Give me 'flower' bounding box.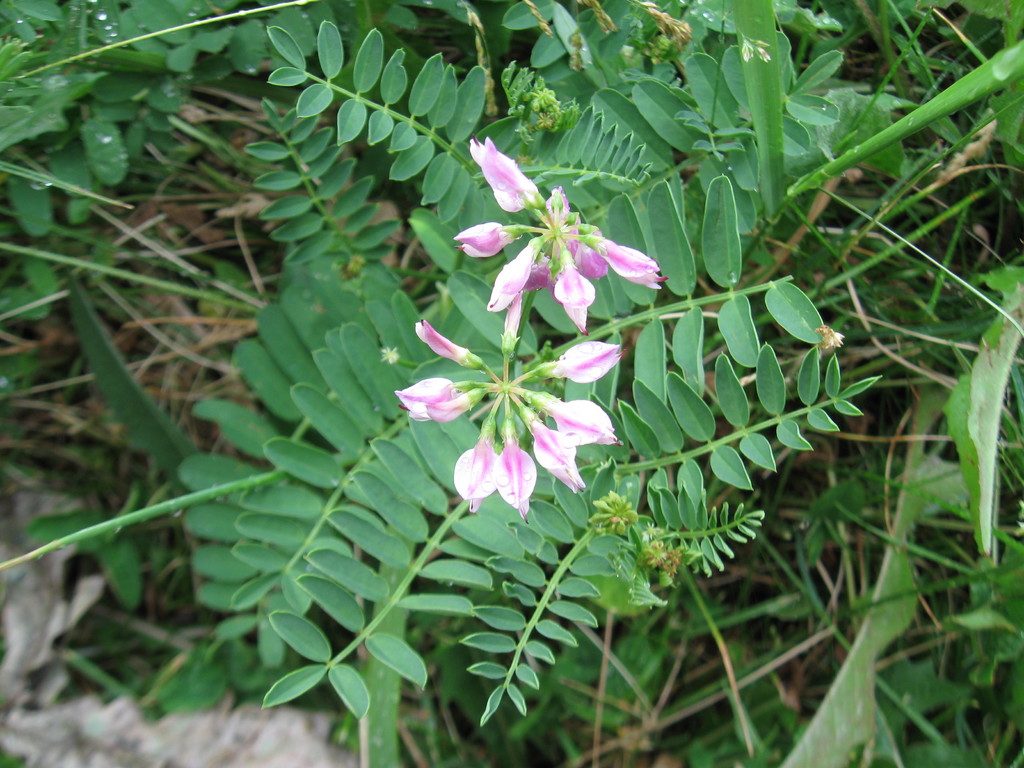
[414,319,480,371].
